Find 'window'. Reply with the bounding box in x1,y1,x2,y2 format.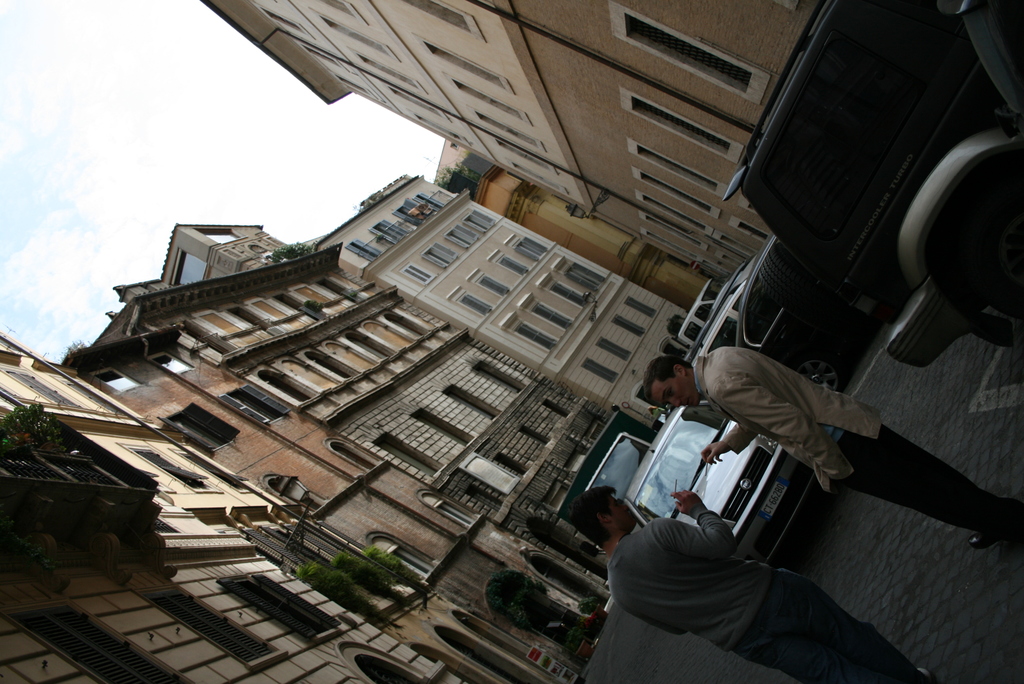
412,416,468,450.
